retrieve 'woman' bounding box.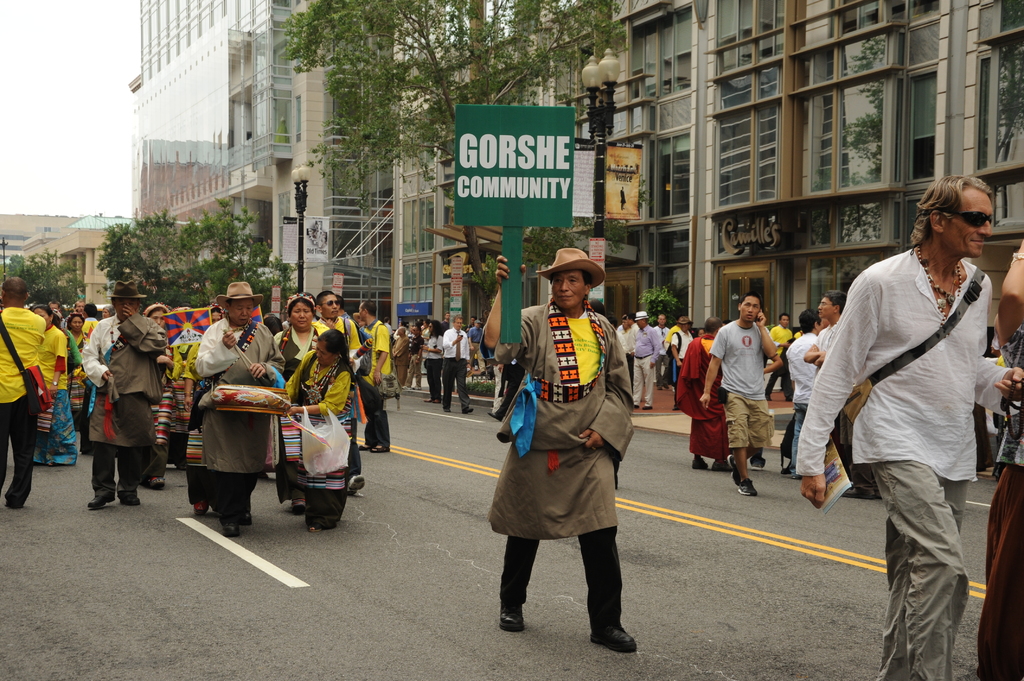
Bounding box: (x1=31, y1=304, x2=77, y2=469).
